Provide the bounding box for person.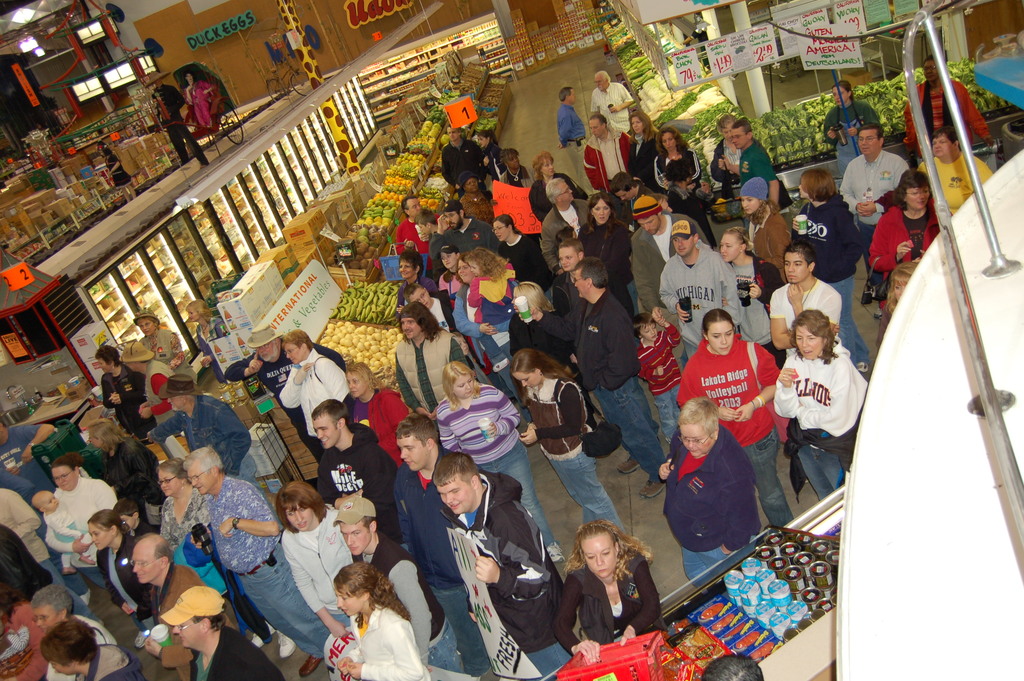
l=33, t=584, r=118, b=680.
